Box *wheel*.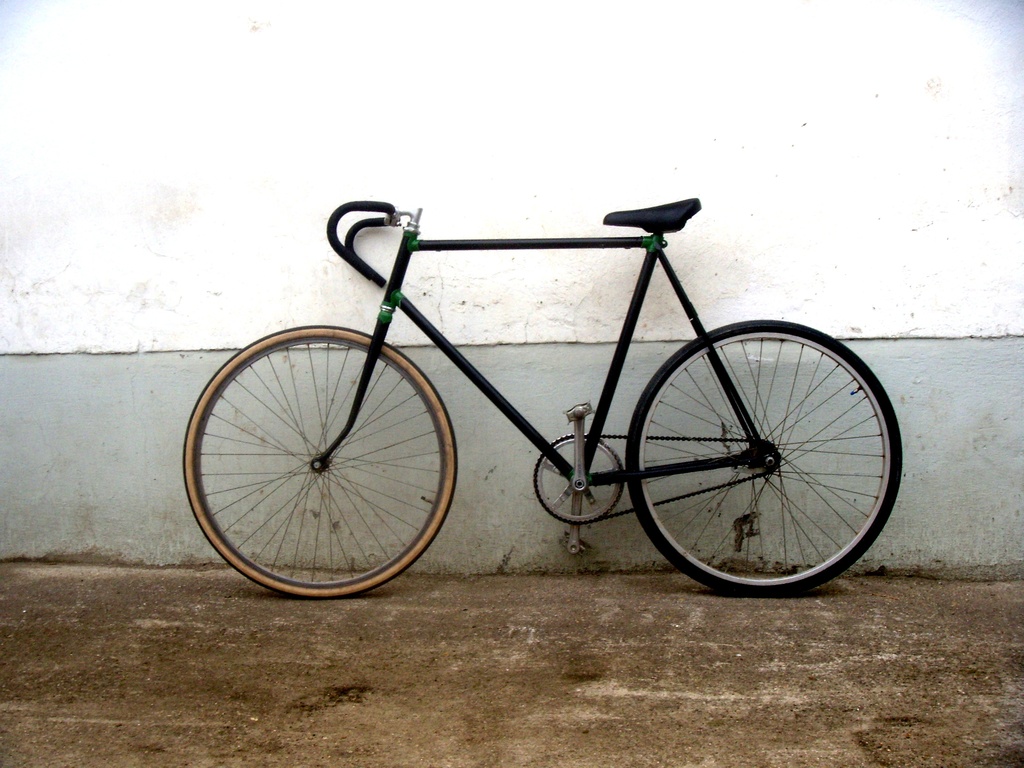
625,318,889,589.
